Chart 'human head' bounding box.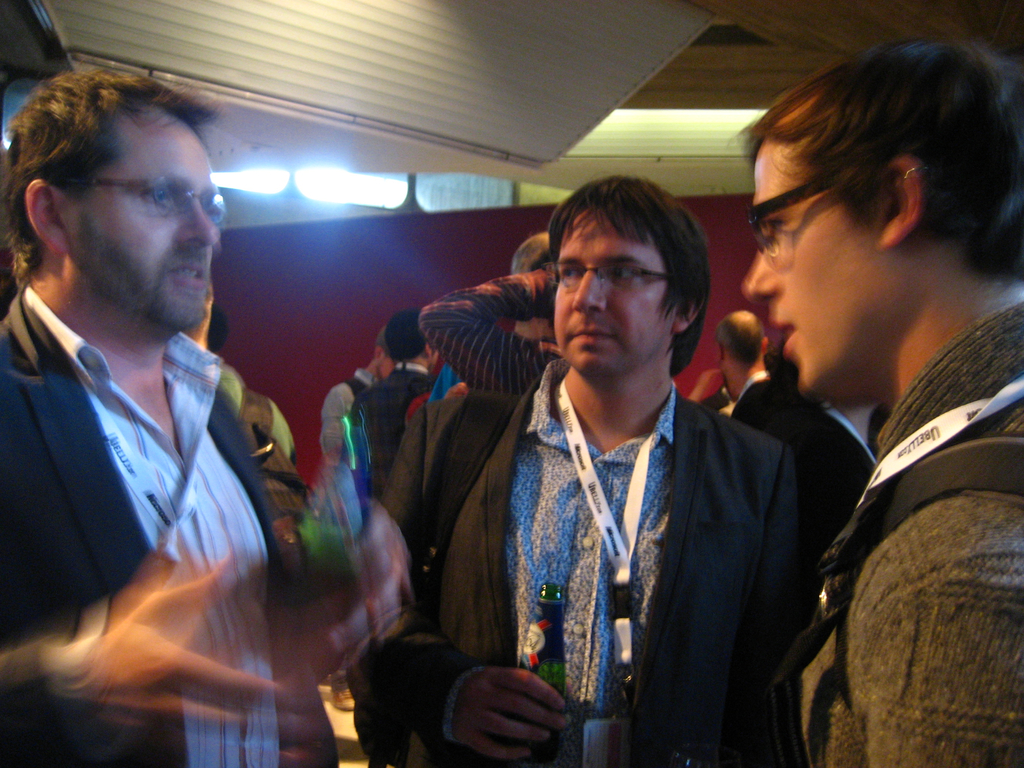
Charted: [714, 309, 771, 381].
